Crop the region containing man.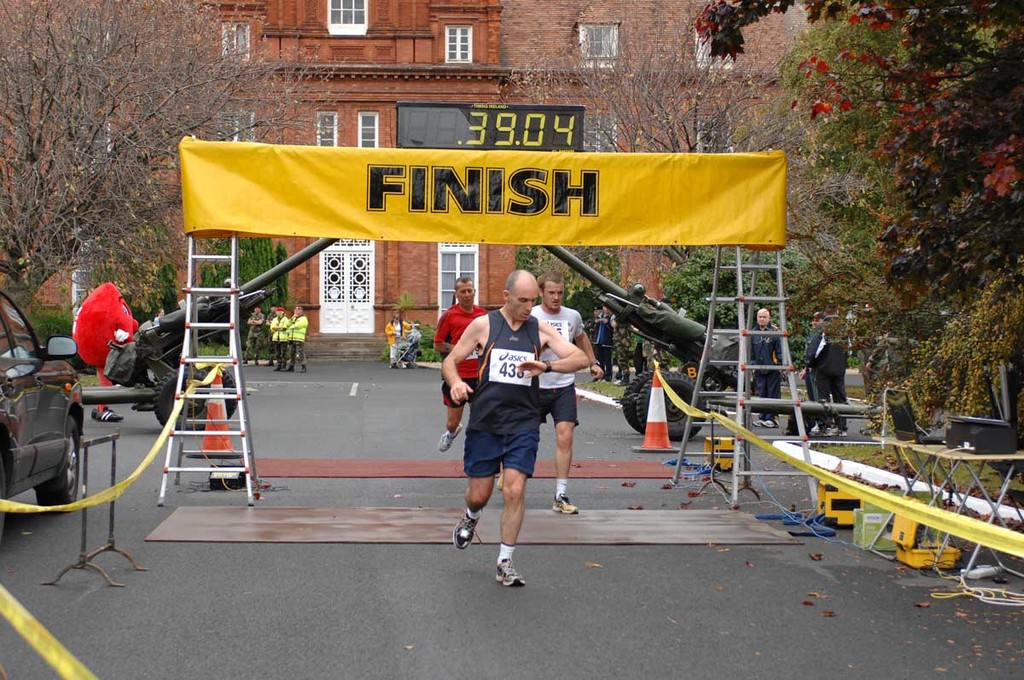
Crop region: 267/305/290/374.
